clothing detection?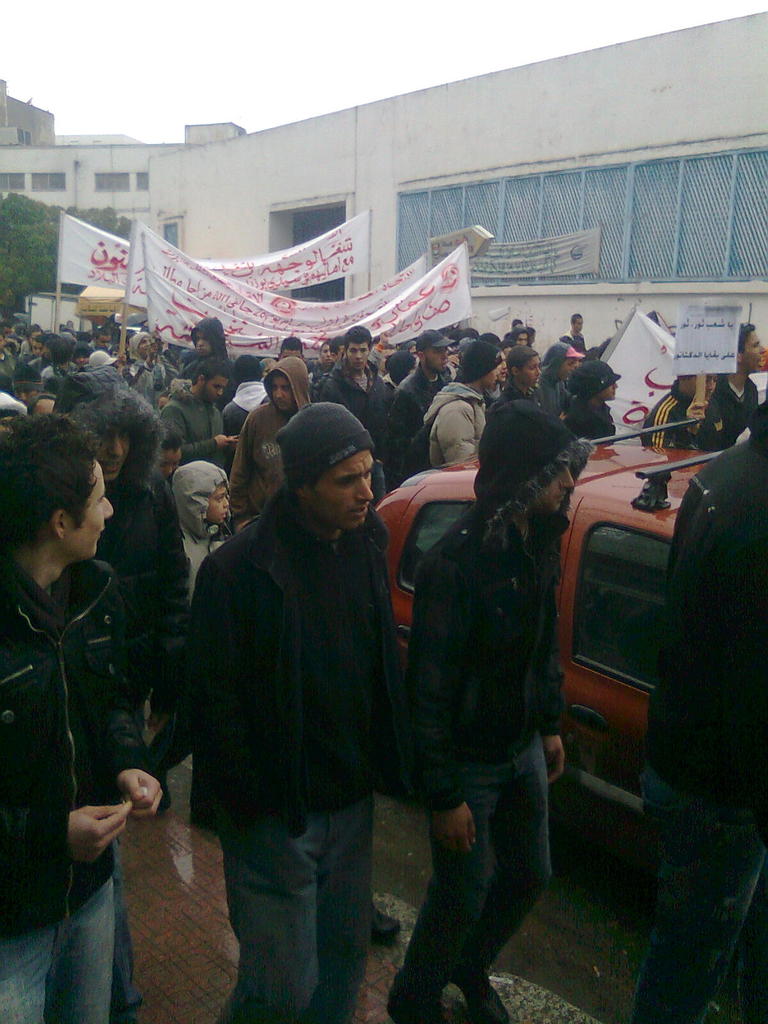
[left=147, top=507, right=411, bottom=824]
